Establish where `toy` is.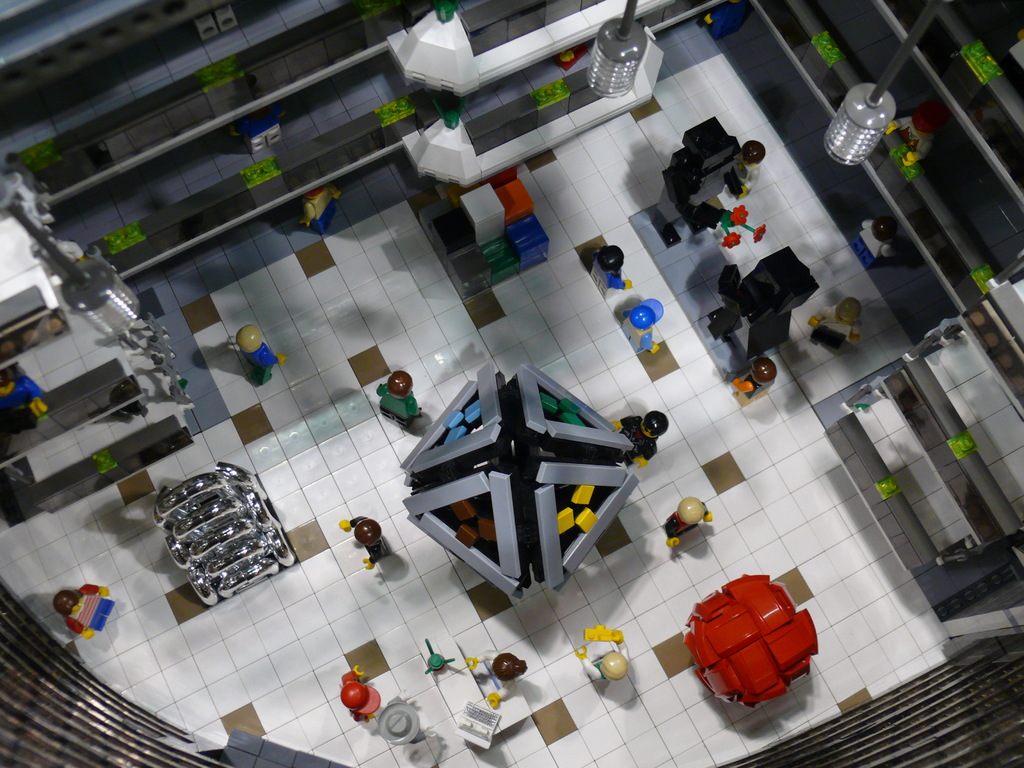
Established at l=0, t=364, r=51, b=425.
